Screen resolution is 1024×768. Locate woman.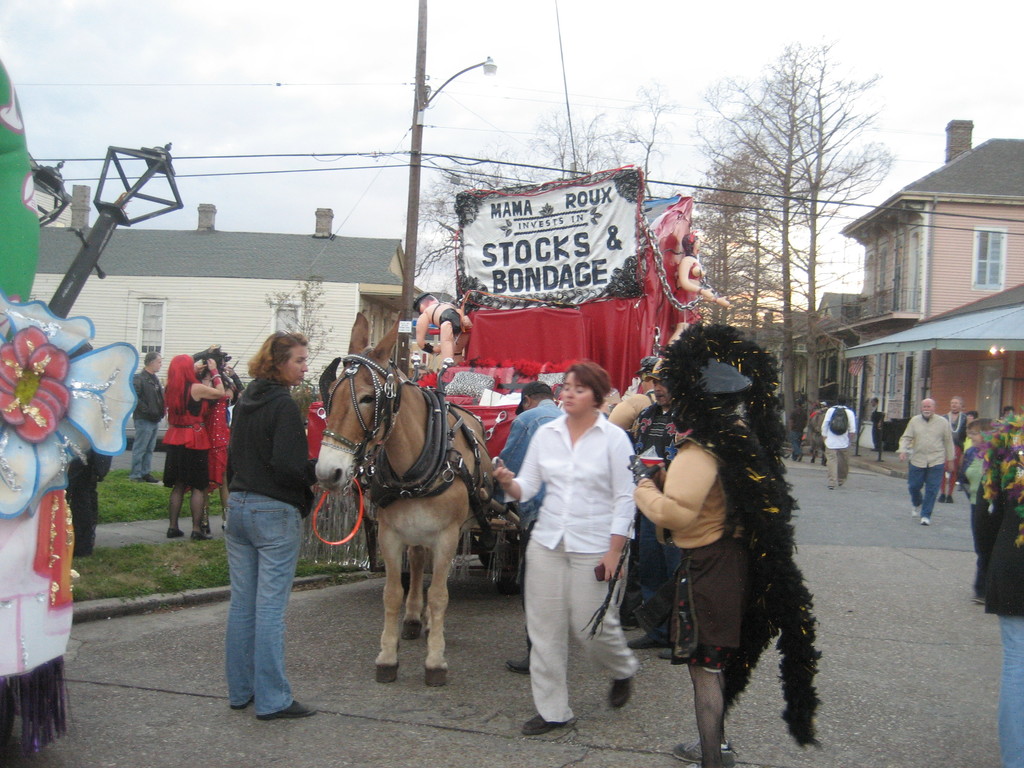
bbox(200, 356, 245, 534).
